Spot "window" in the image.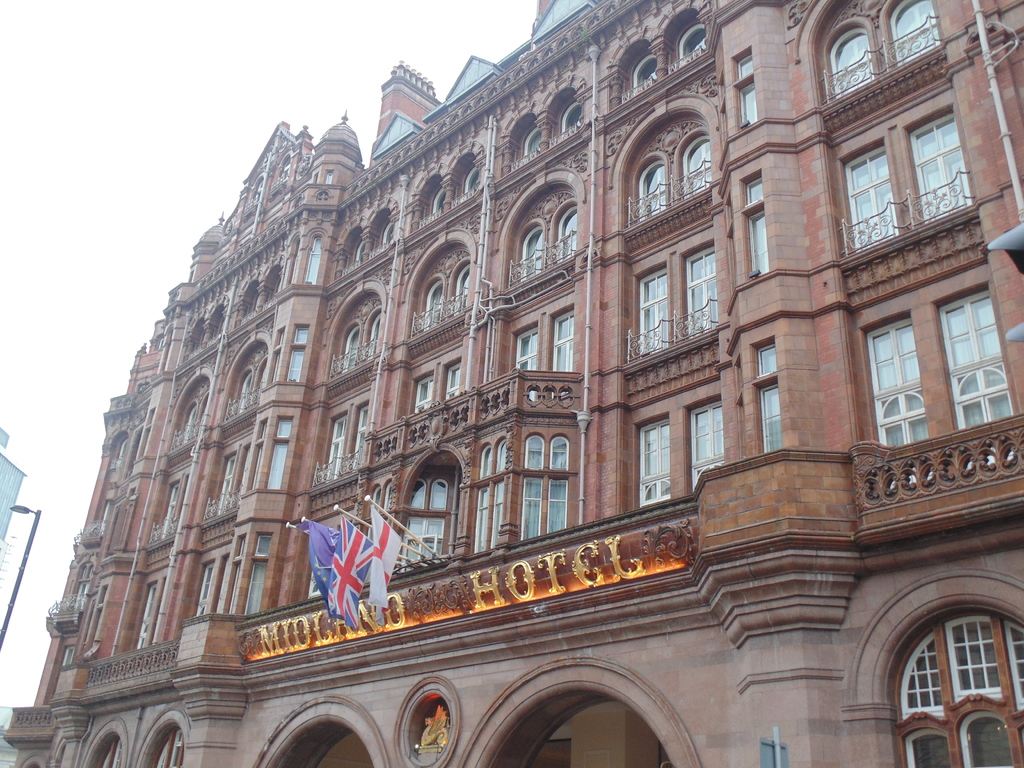
"window" found at [456, 267, 470, 295].
